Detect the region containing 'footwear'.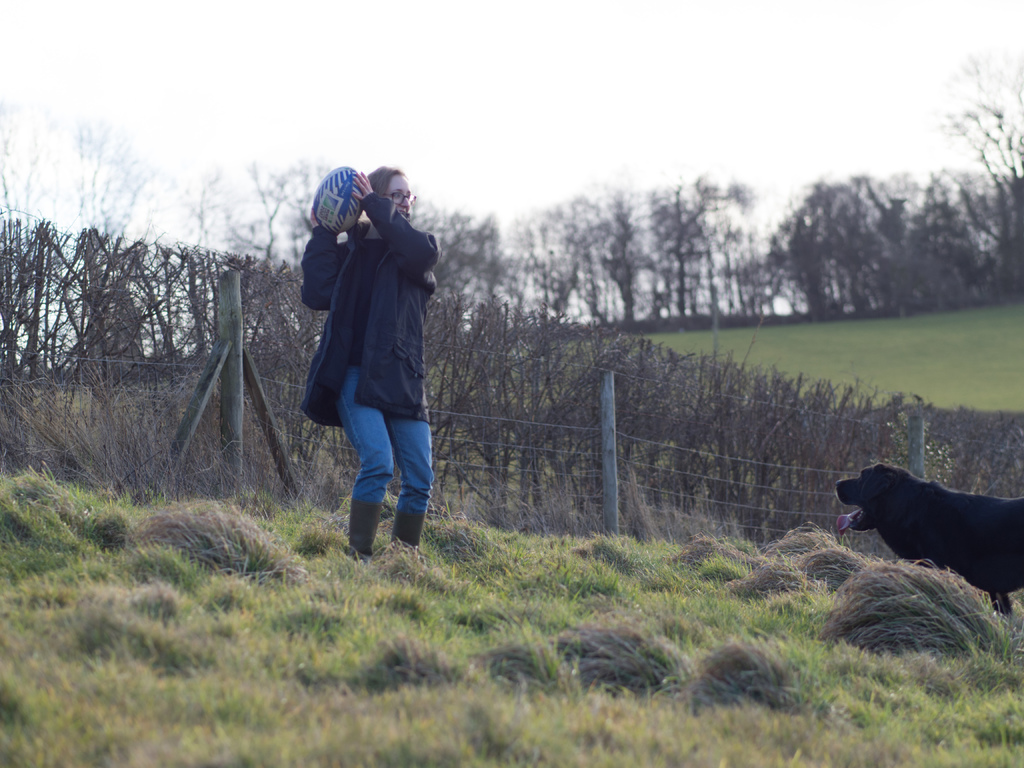
(left=348, top=495, right=383, bottom=556).
